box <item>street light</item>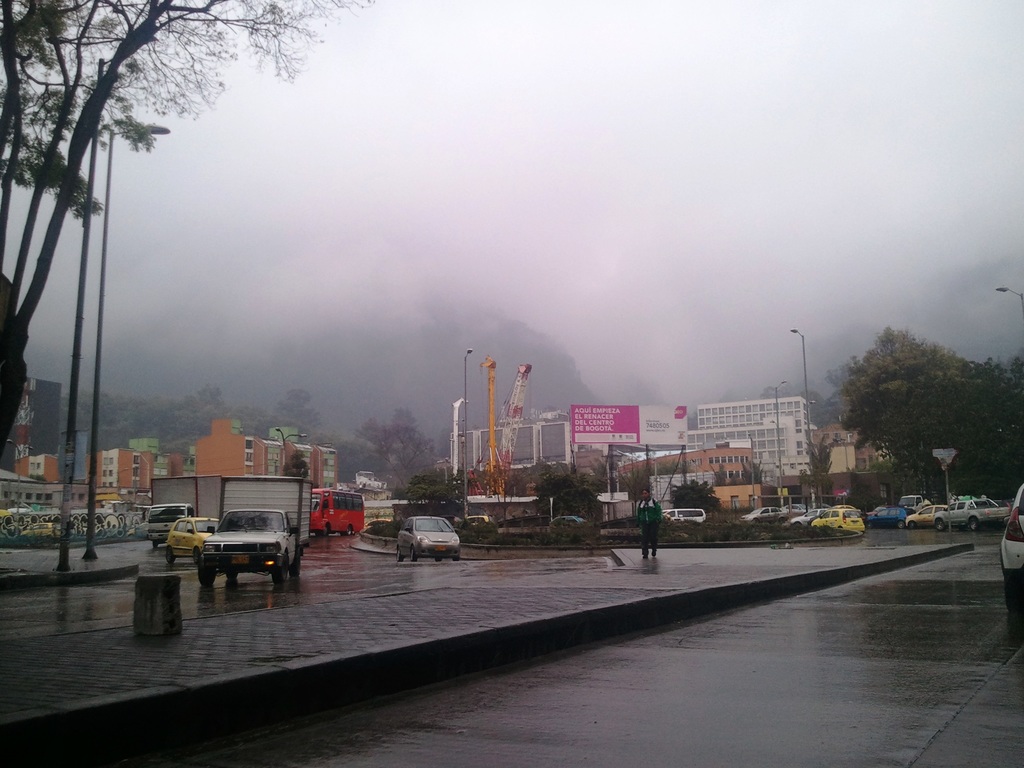
detection(993, 284, 1023, 312)
